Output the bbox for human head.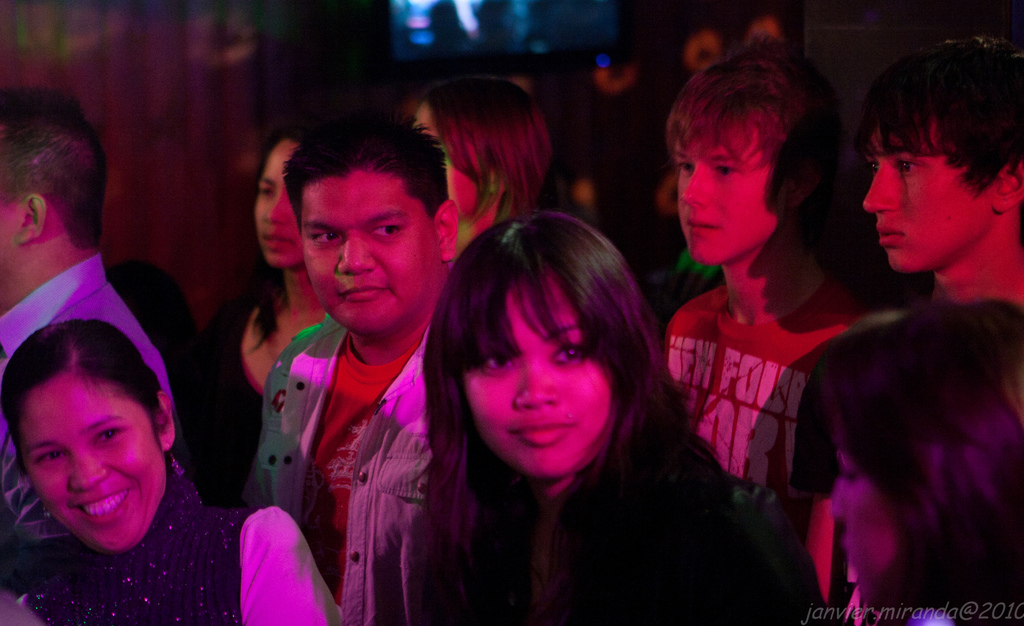
crop(0, 81, 105, 301).
